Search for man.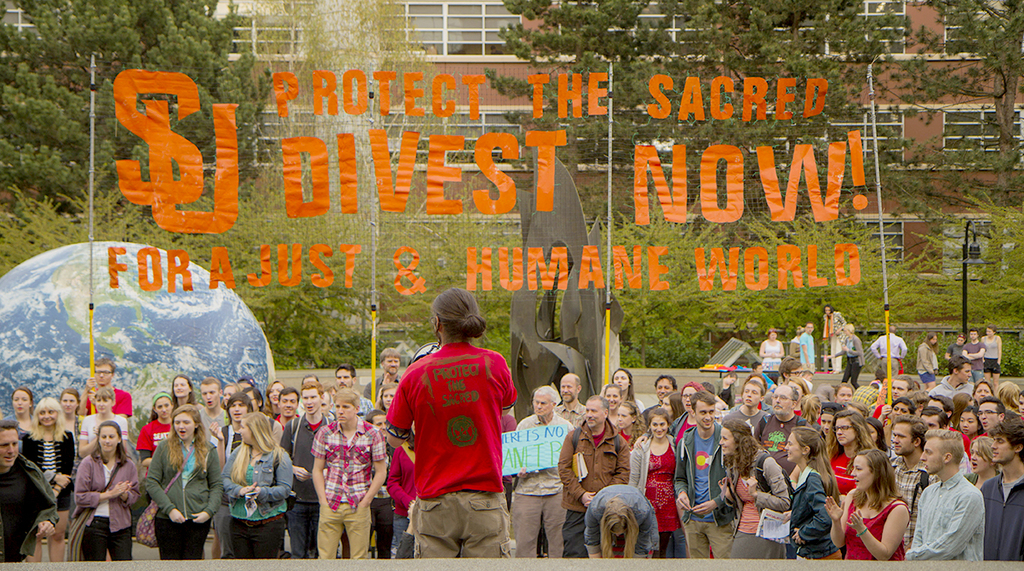
Found at [853, 380, 883, 409].
